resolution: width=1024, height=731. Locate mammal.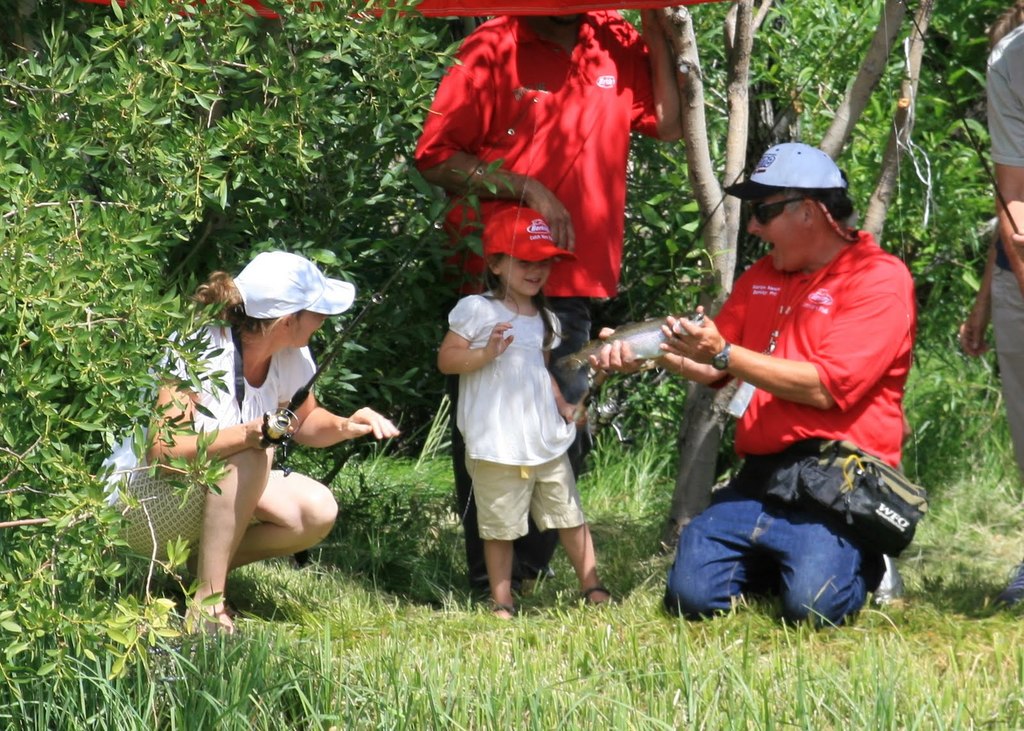
x1=986 y1=13 x2=1023 y2=601.
